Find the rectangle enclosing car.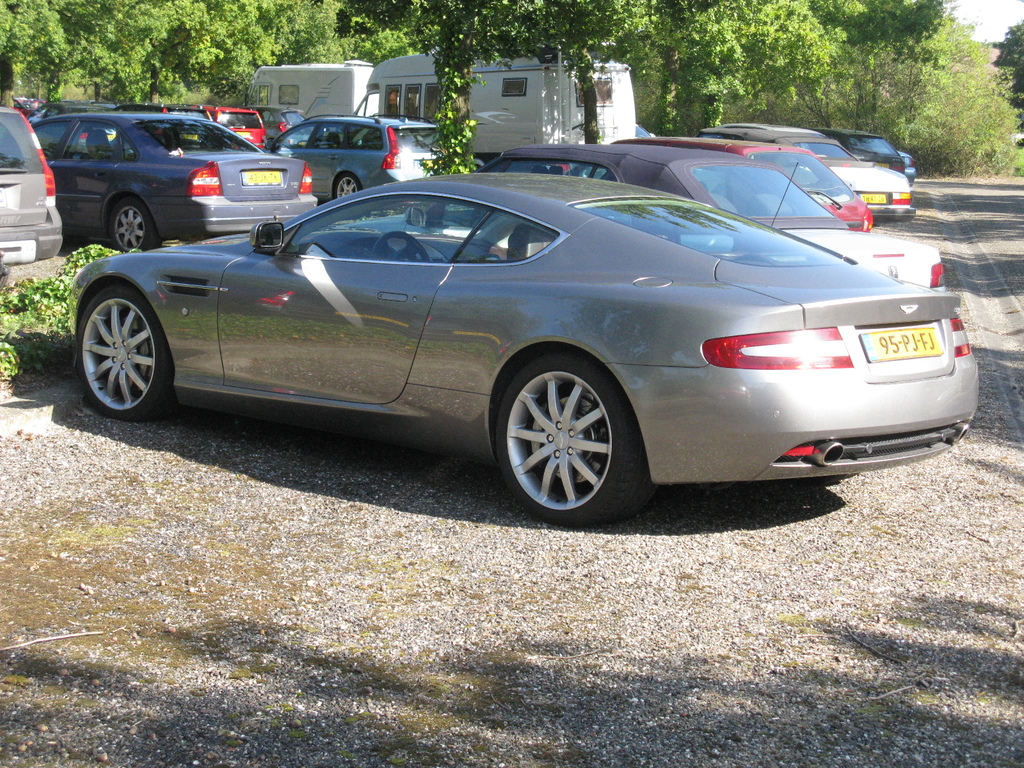
<region>41, 156, 1006, 518</region>.
